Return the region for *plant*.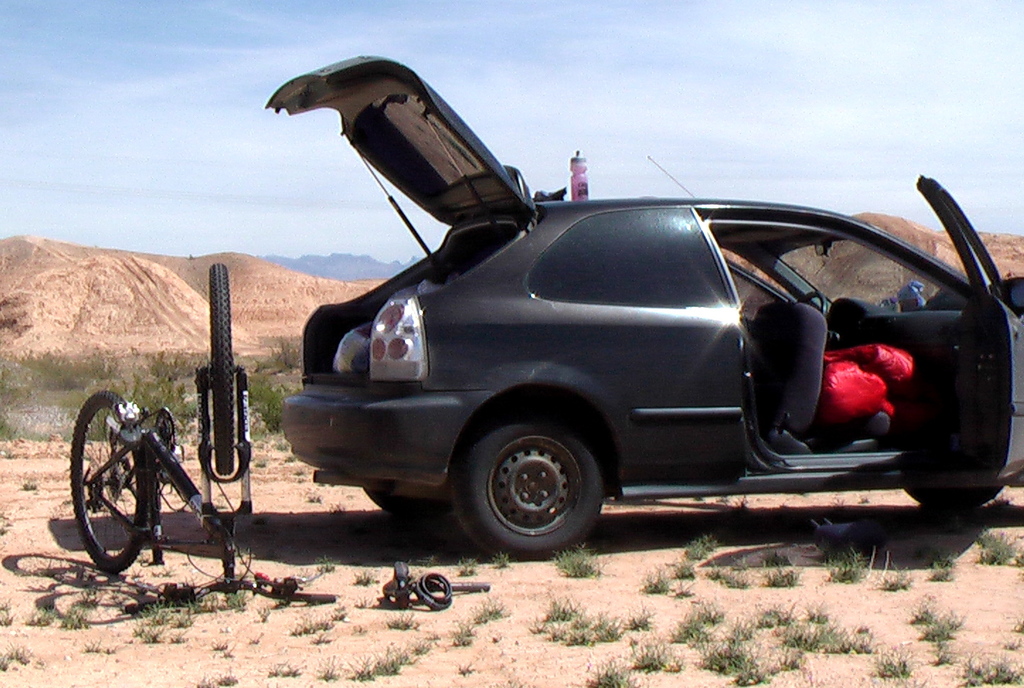
BBox(938, 652, 960, 667).
